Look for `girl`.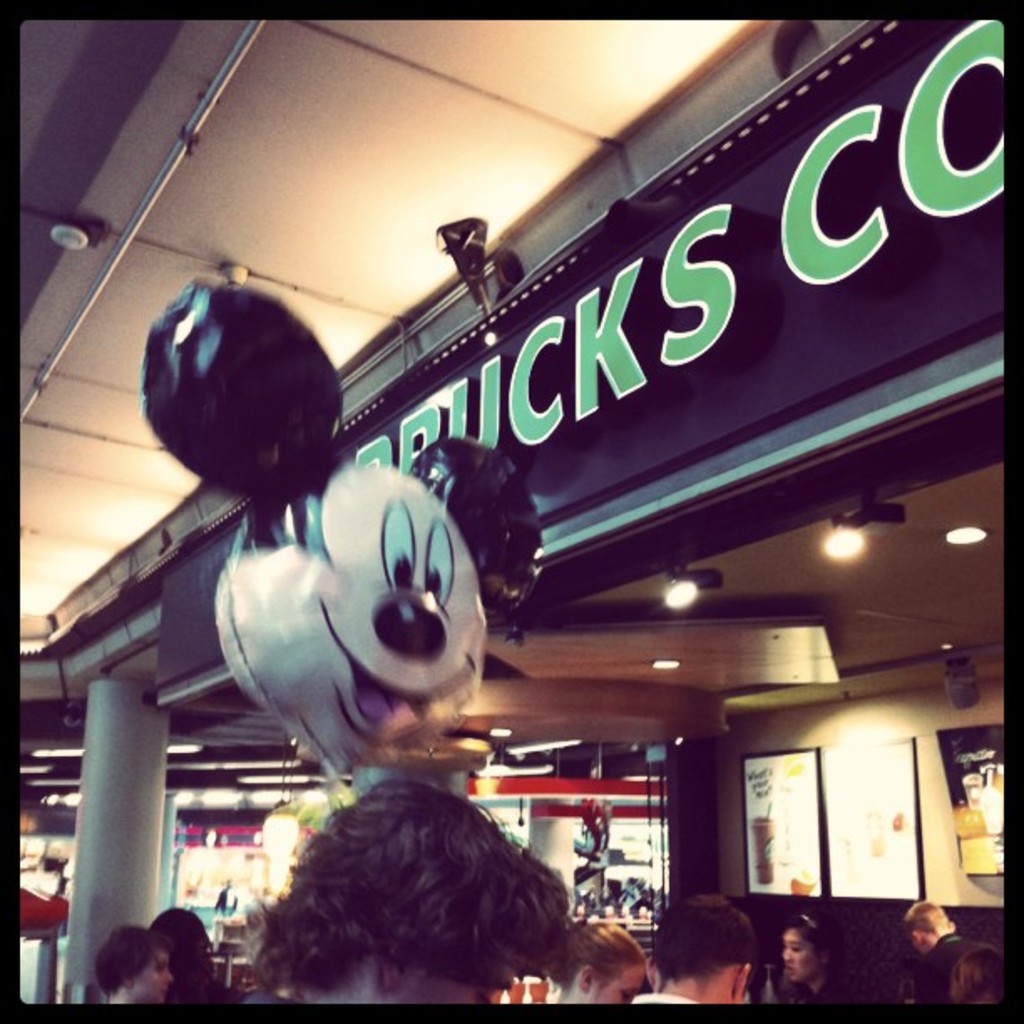
Found: detection(773, 914, 862, 1006).
